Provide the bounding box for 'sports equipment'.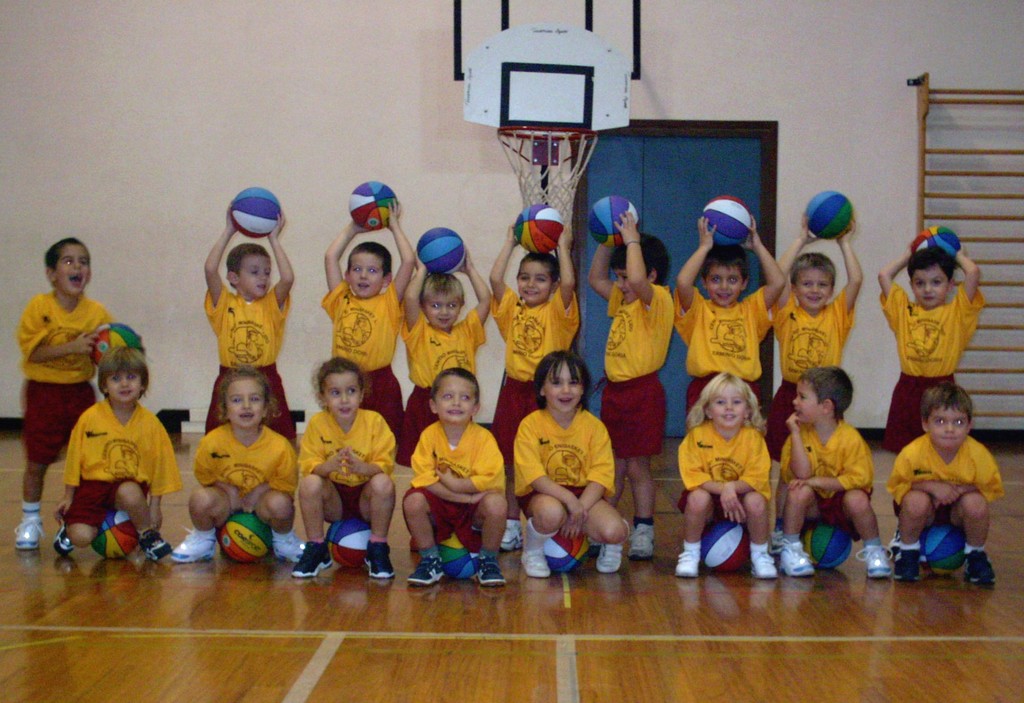
rect(13, 517, 45, 550).
